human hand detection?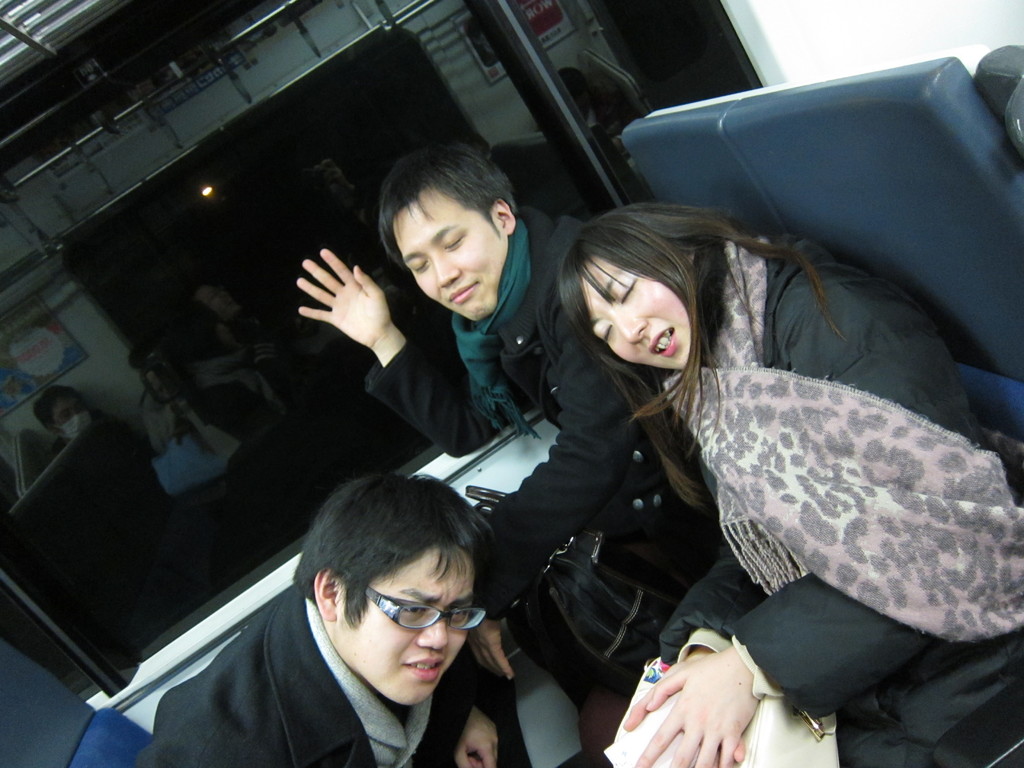
bbox=[296, 248, 392, 347]
